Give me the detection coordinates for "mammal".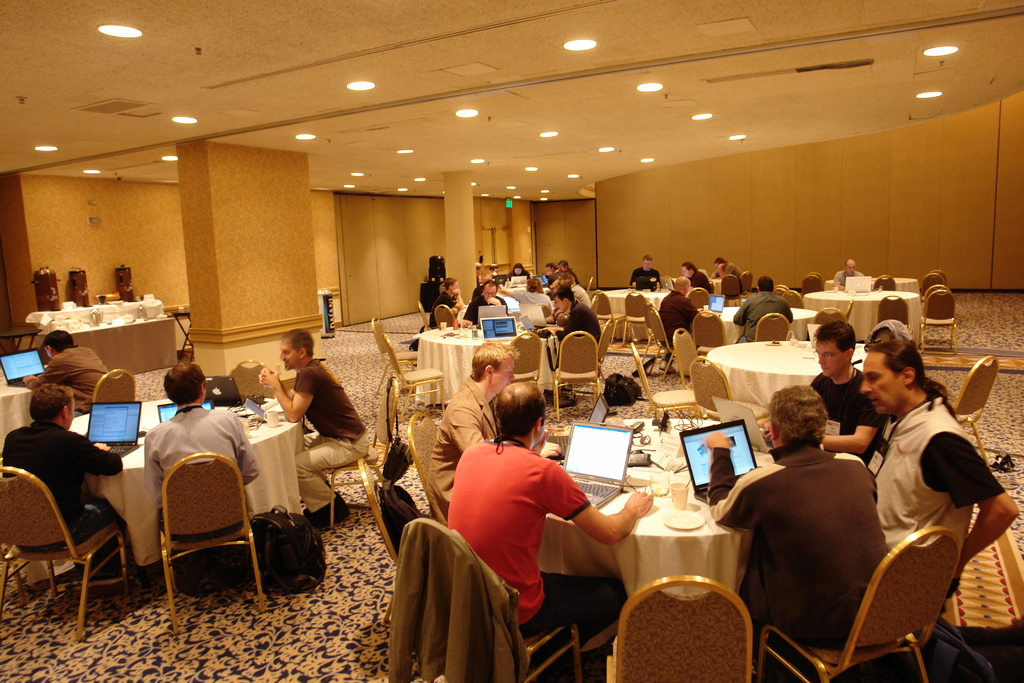
BBox(436, 393, 614, 632).
